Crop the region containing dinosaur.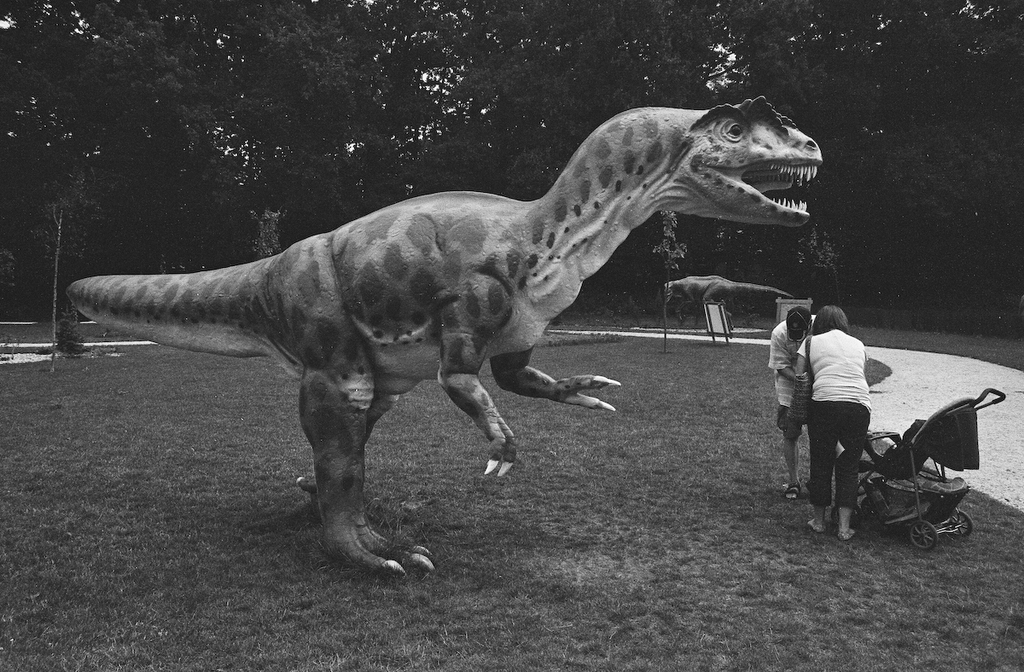
Crop region: {"x1": 655, "y1": 276, "x2": 800, "y2": 332}.
